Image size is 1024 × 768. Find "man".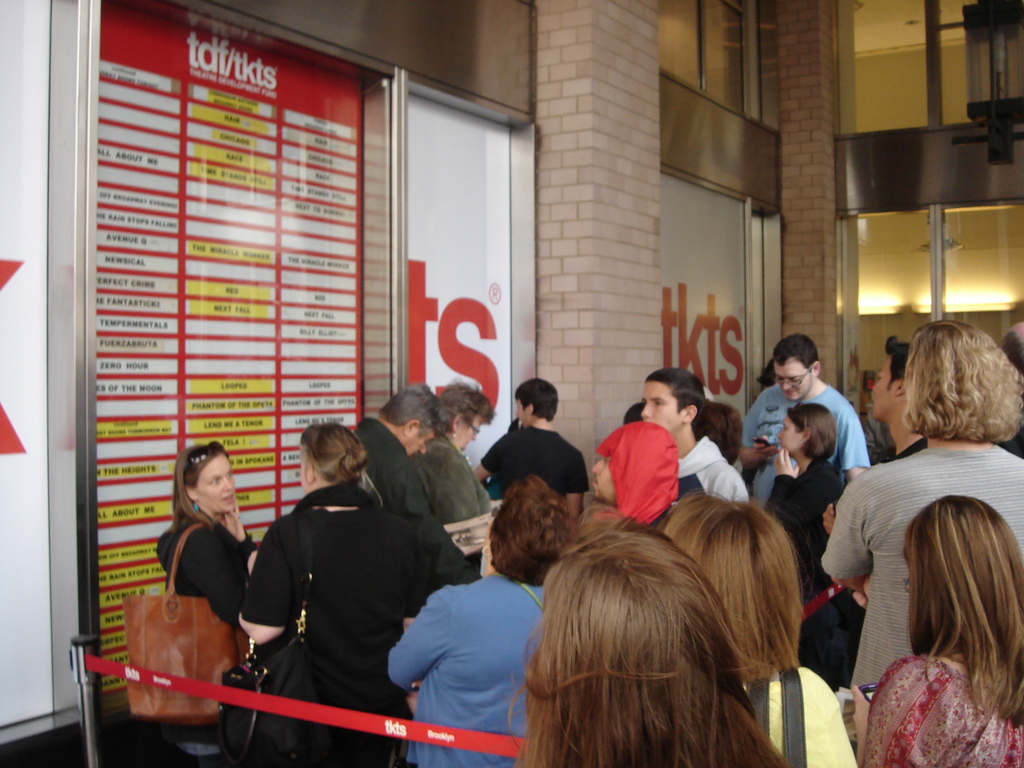
box(592, 422, 676, 527).
